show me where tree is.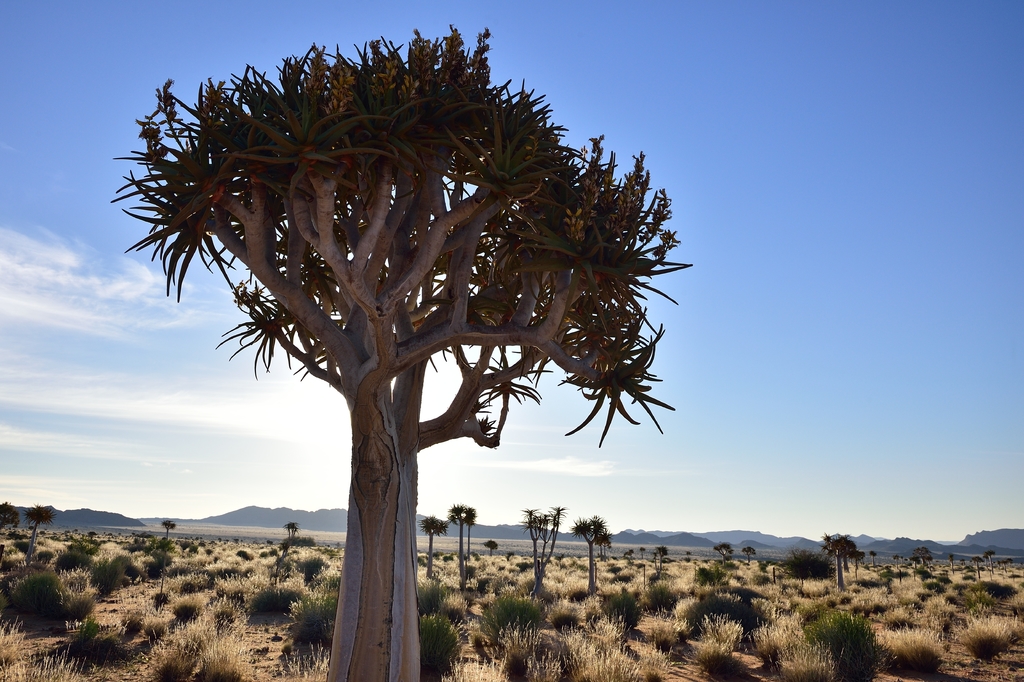
tree is at (741, 547, 758, 557).
